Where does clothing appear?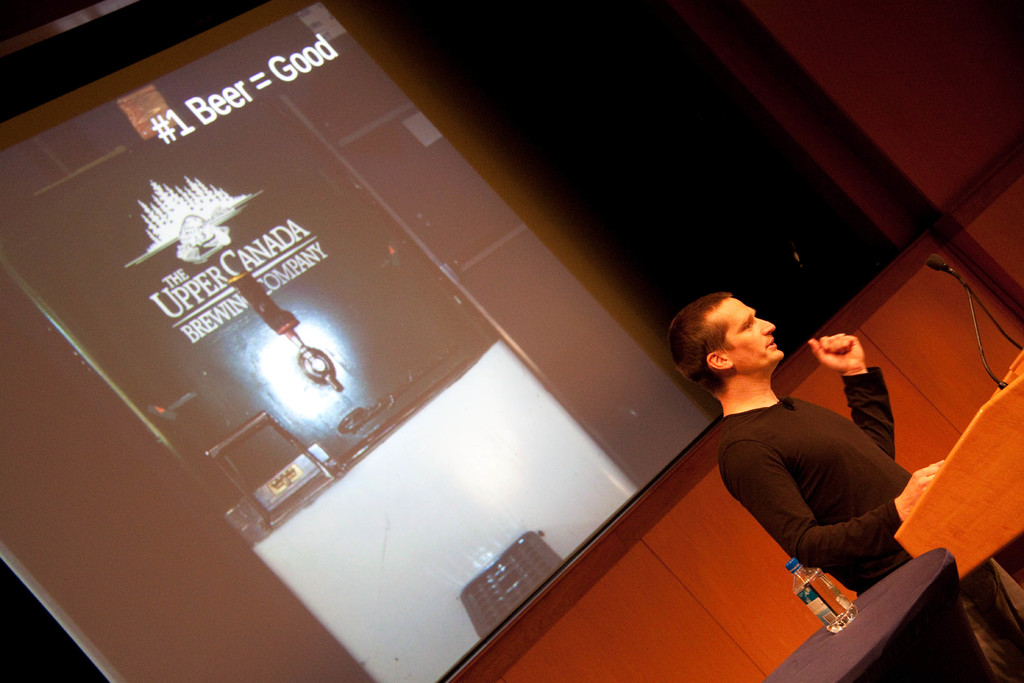
Appears at crop(691, 372, 920, 585).
